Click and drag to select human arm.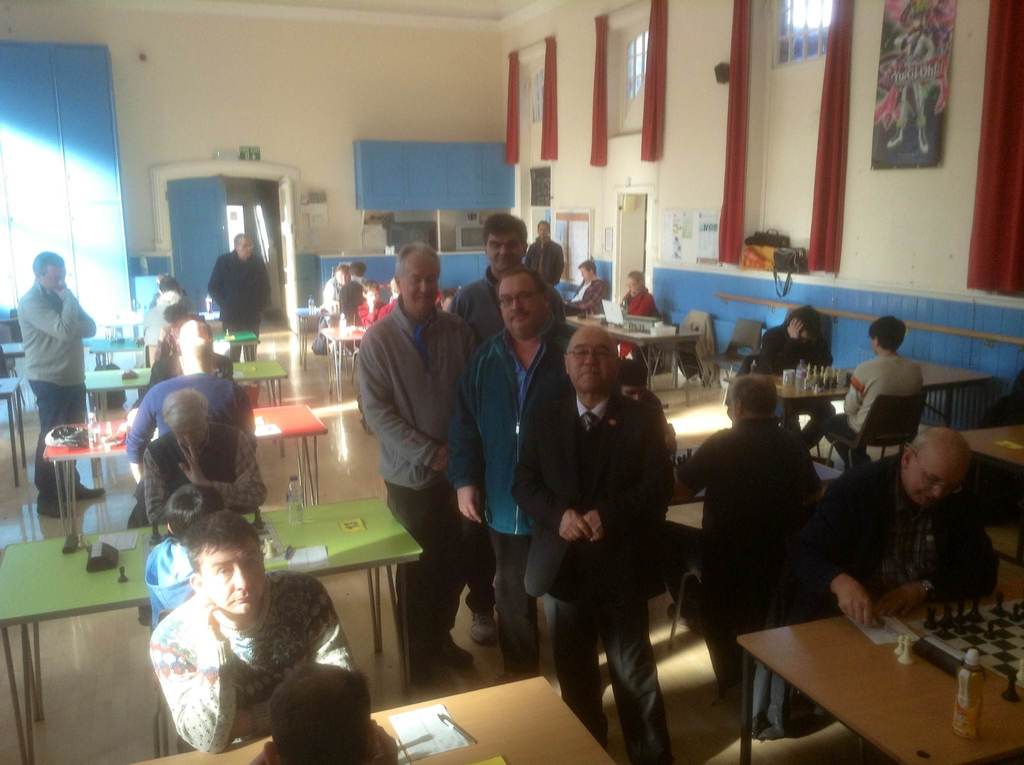
Selection: (445,360,490,523).
